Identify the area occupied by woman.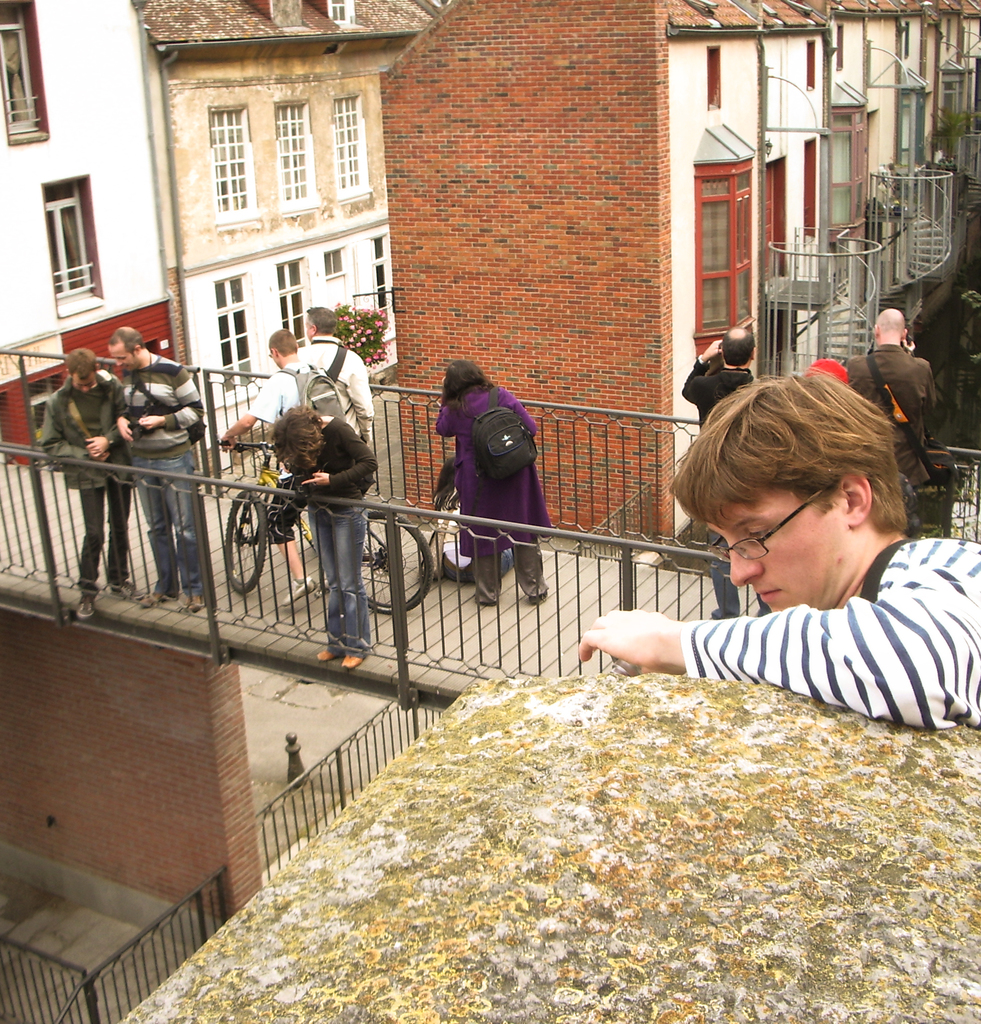
Area: l=268, t=403, r=378, b=668.
